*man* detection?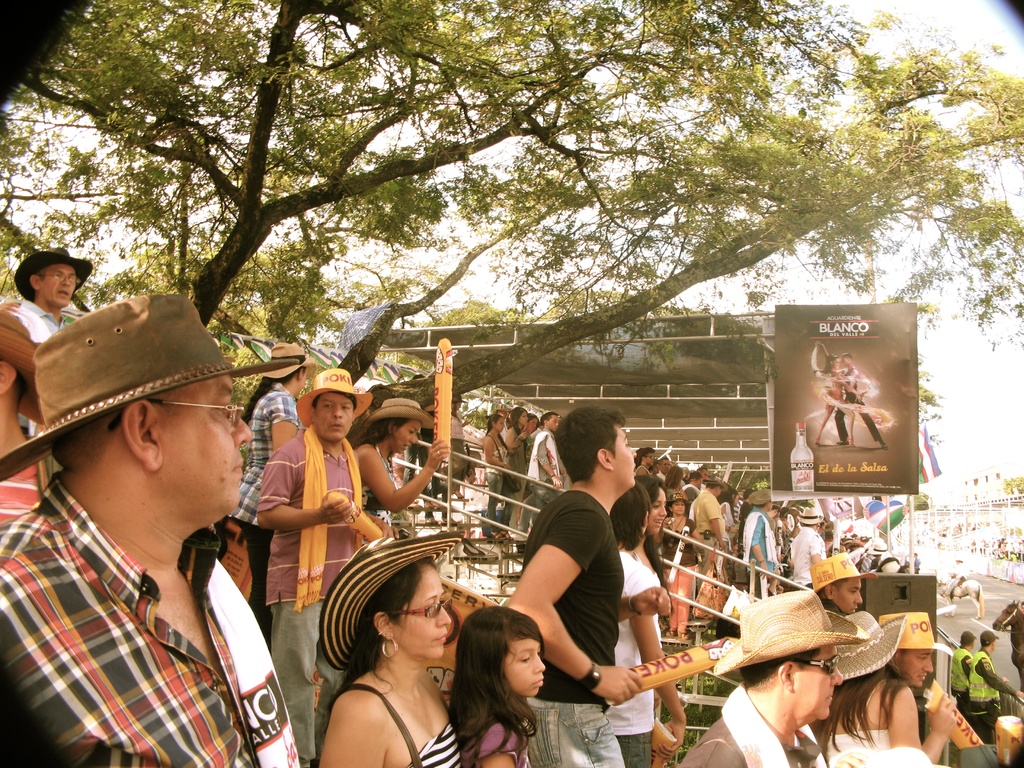
l=506, t=405, r=671, b=767
